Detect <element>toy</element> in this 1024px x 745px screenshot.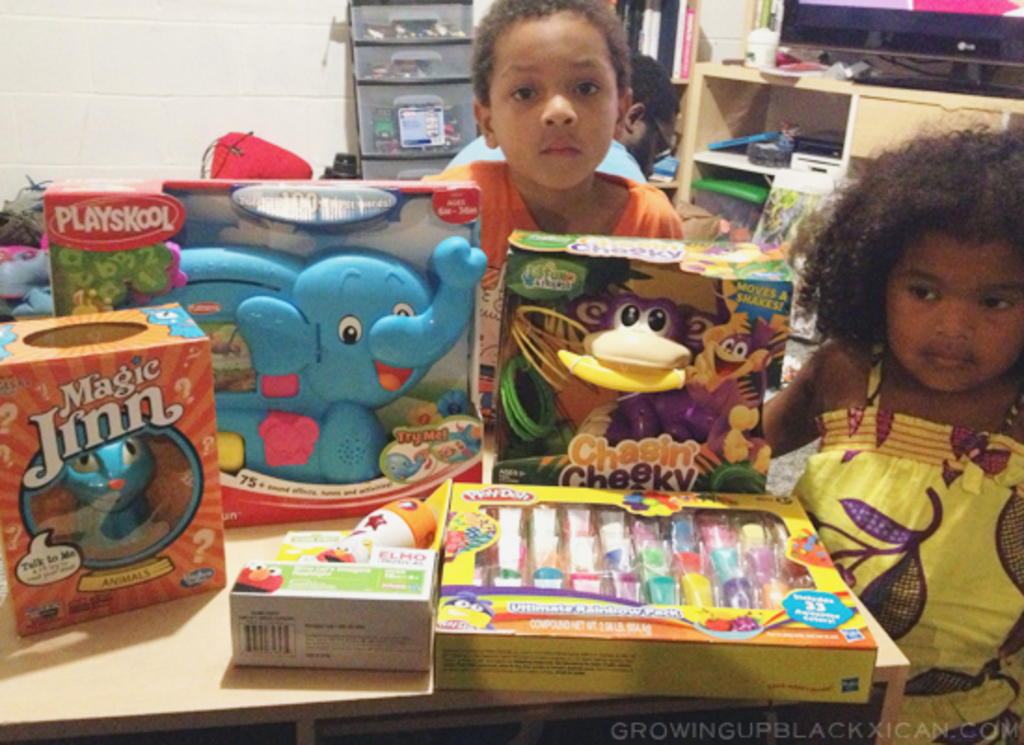
Detection: l=173, t=224, r=484, b=490.
